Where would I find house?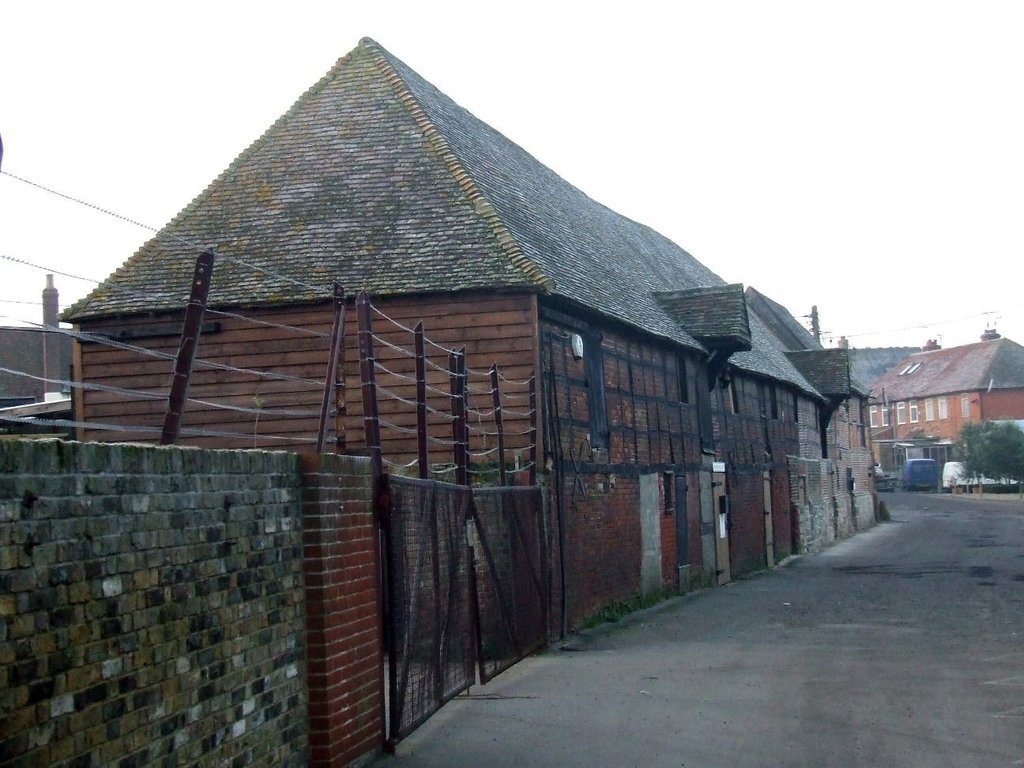
At crop(56, 0, 874, 675).
